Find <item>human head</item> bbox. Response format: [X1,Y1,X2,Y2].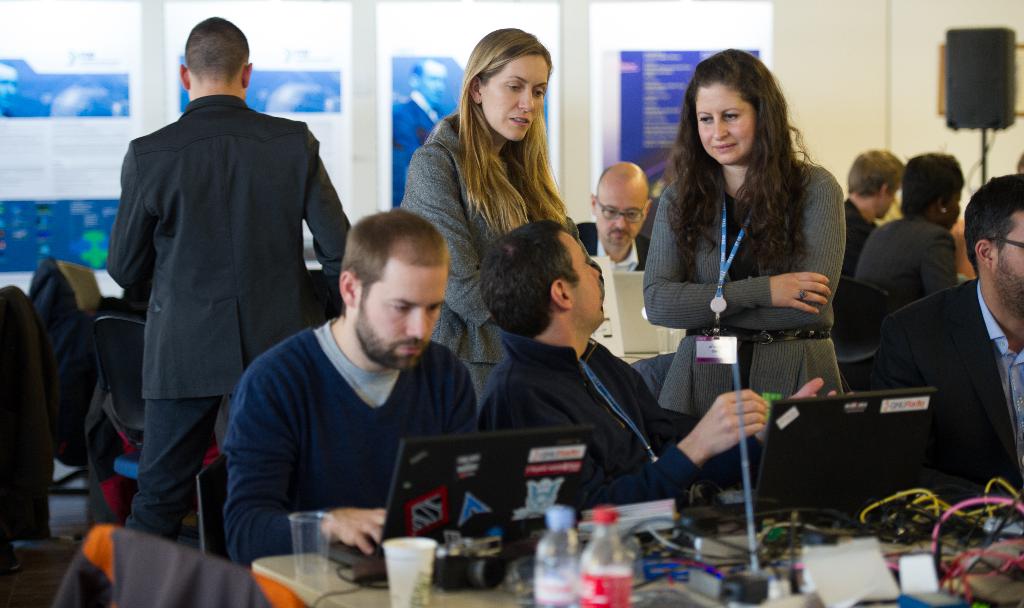
[963,173,1023,340].
